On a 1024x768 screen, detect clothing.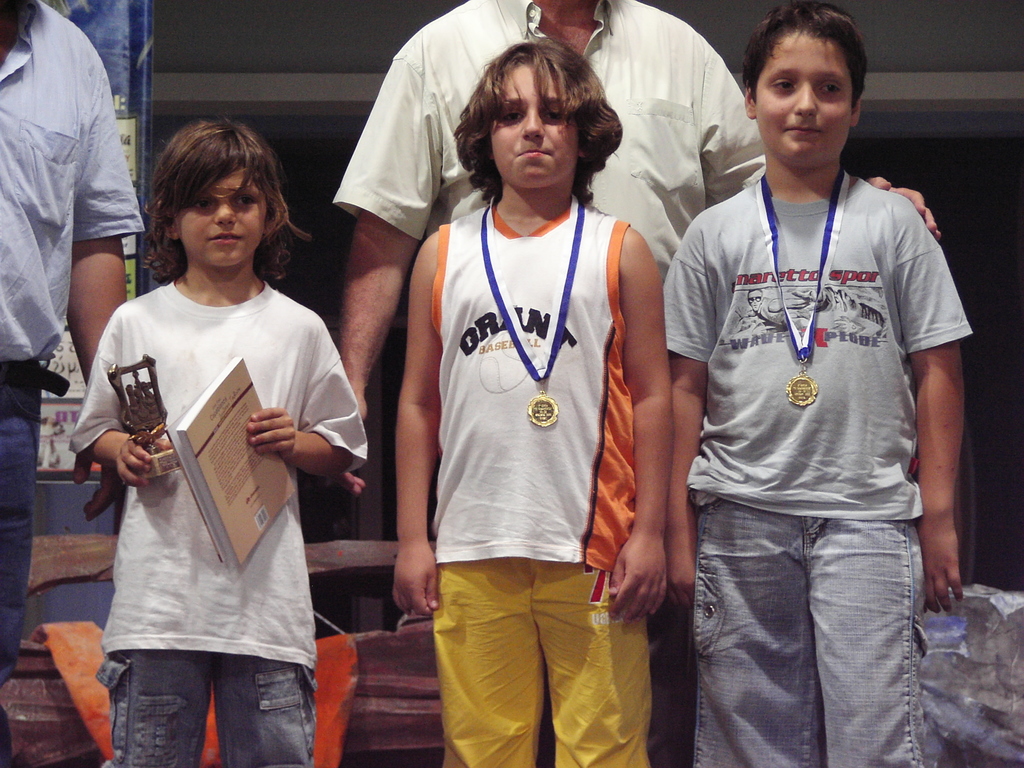
[left=328, top=3, right=767, bottom=767].
